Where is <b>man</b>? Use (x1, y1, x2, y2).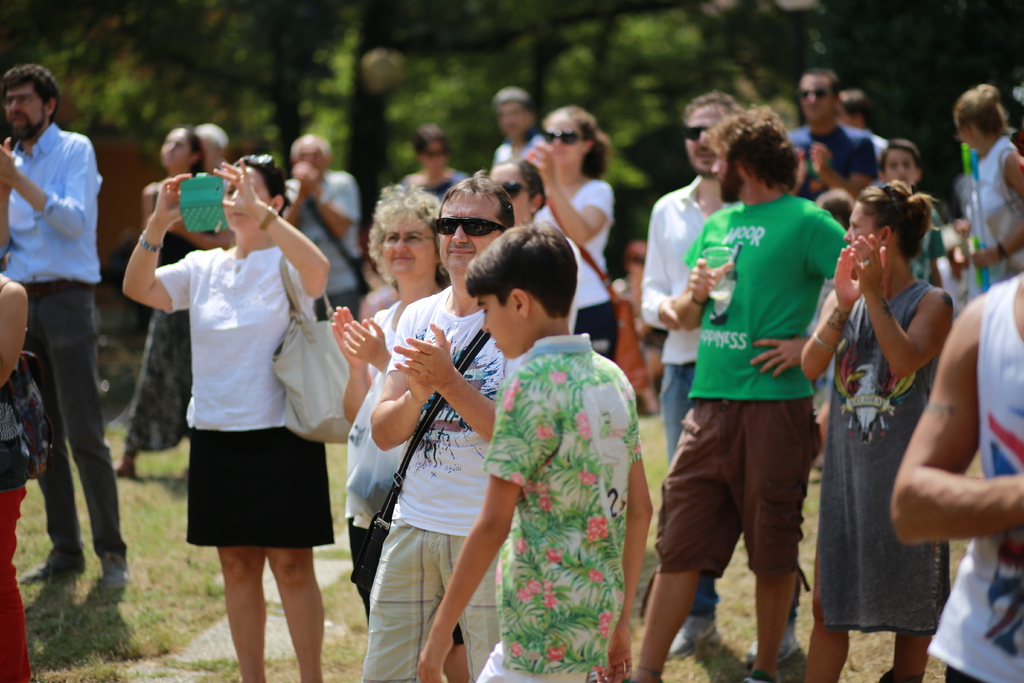
(641, 86, 796, 655).
